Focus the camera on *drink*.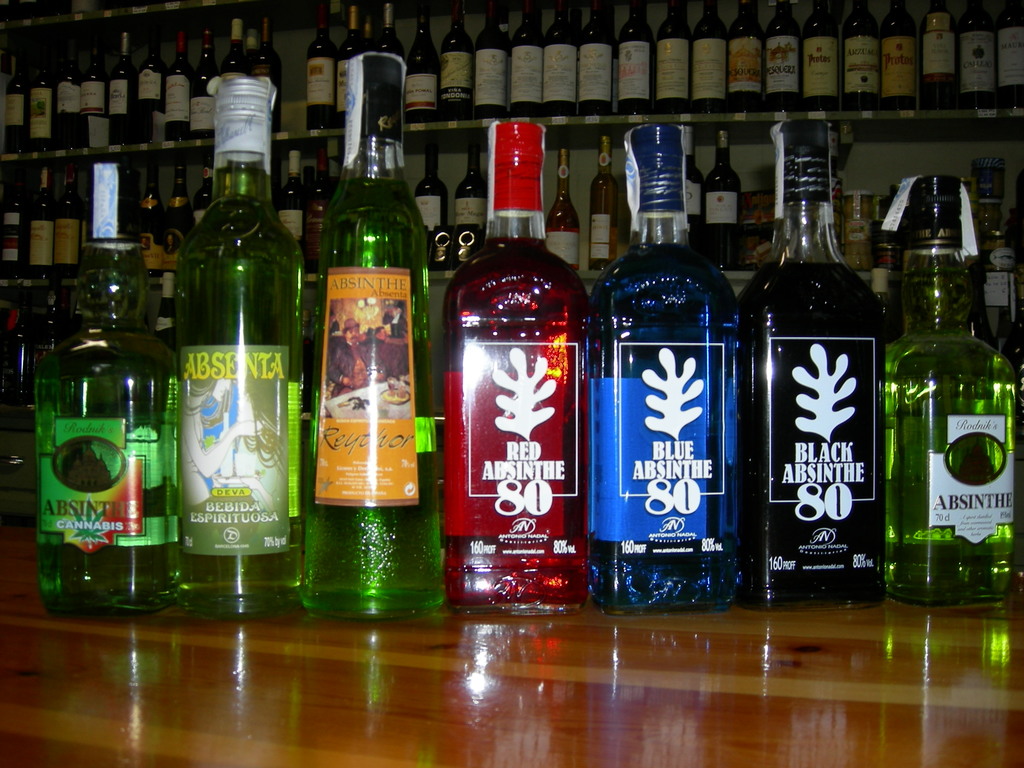
Focus region: <region>275, 150, 308, 232</region>.
